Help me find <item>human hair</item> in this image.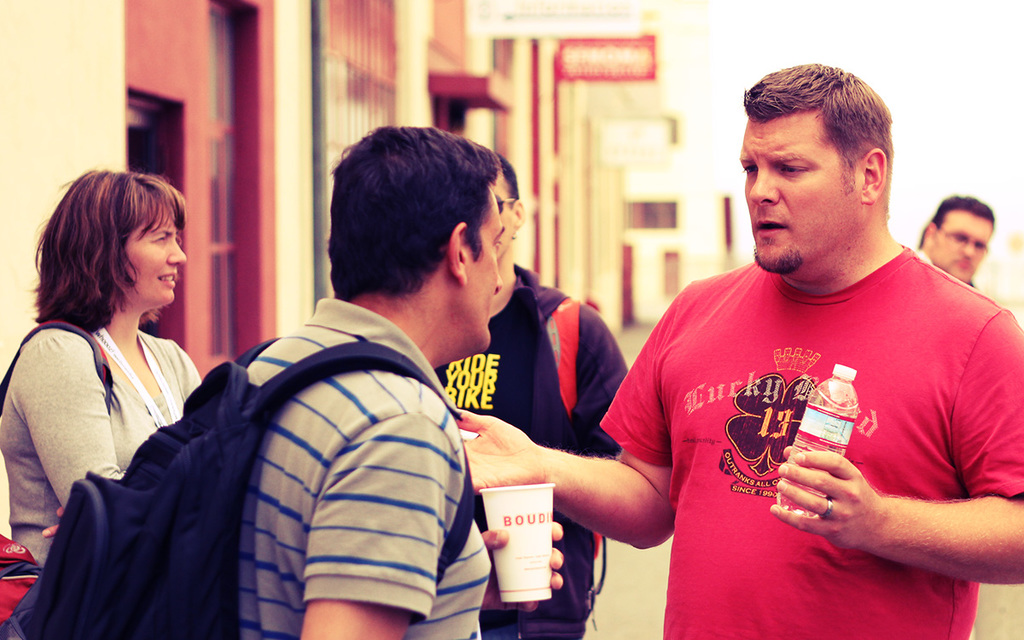
Found it: [919, 194, 995, 246].
